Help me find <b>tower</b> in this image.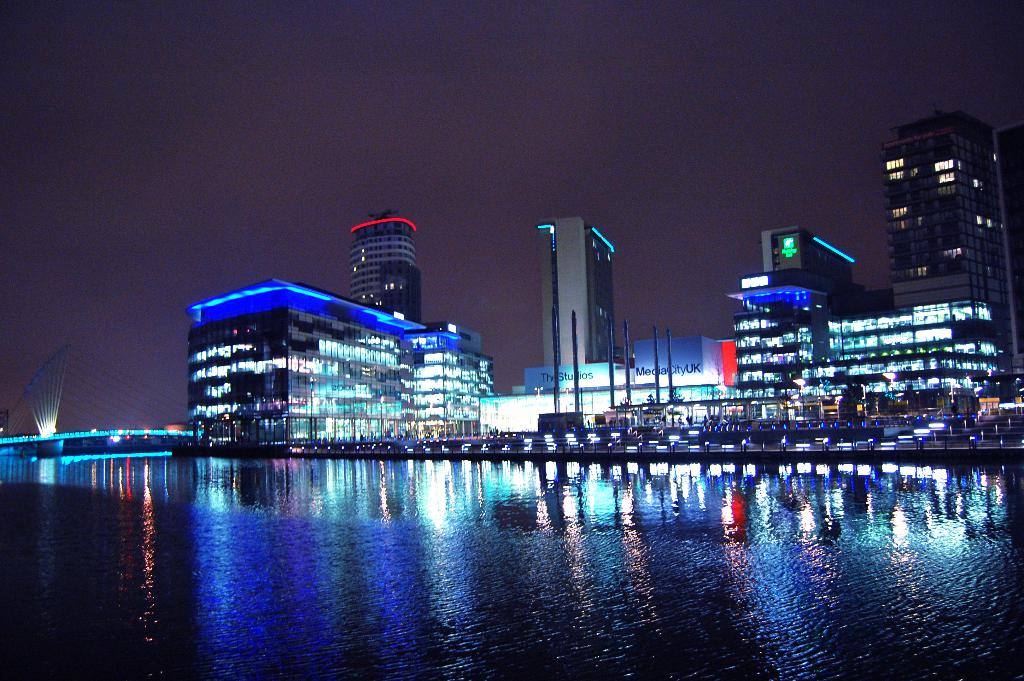
Found it: box(727, 218, 856, 385).
